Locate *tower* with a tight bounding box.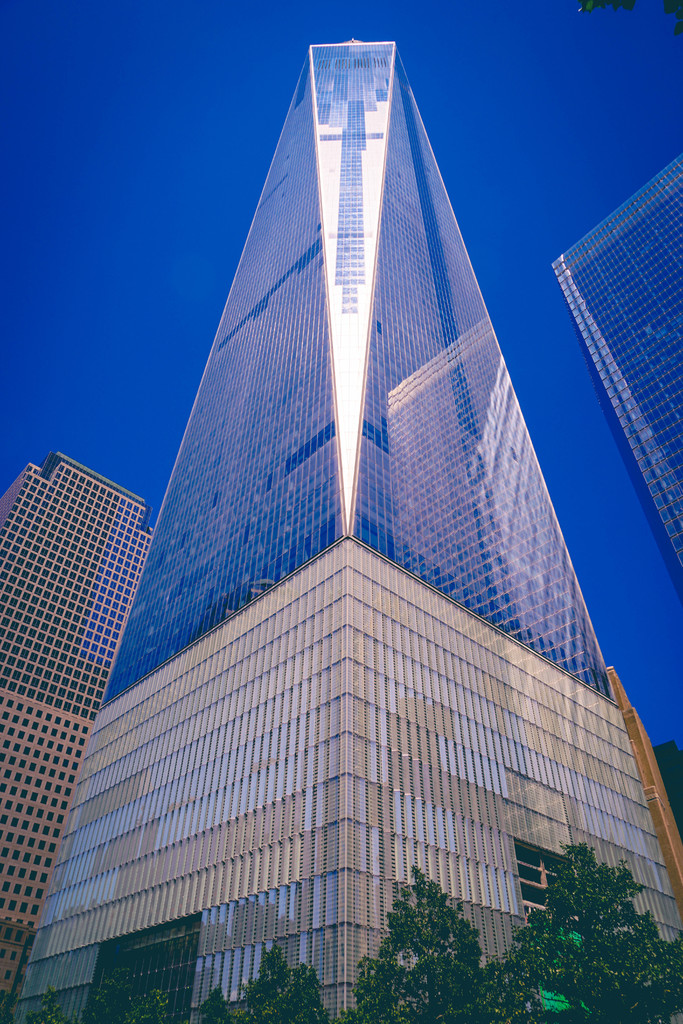
bbox=(558, 152, 682, 600).
